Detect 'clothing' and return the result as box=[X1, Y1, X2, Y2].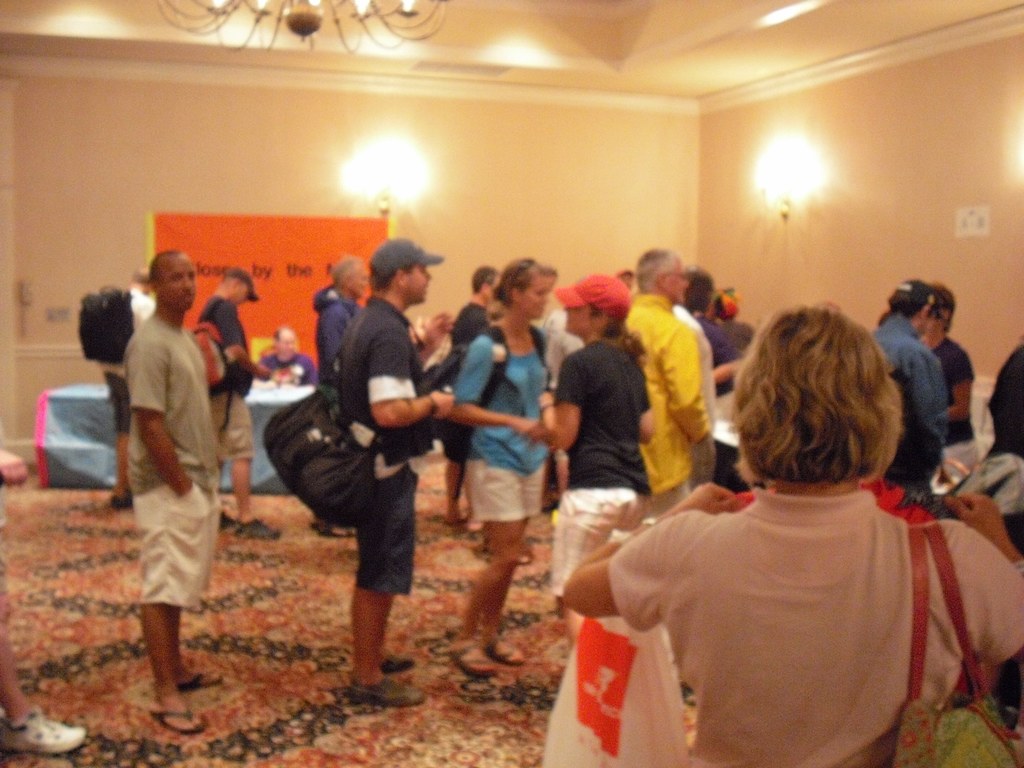
box=[194, 291, 266, 463].
